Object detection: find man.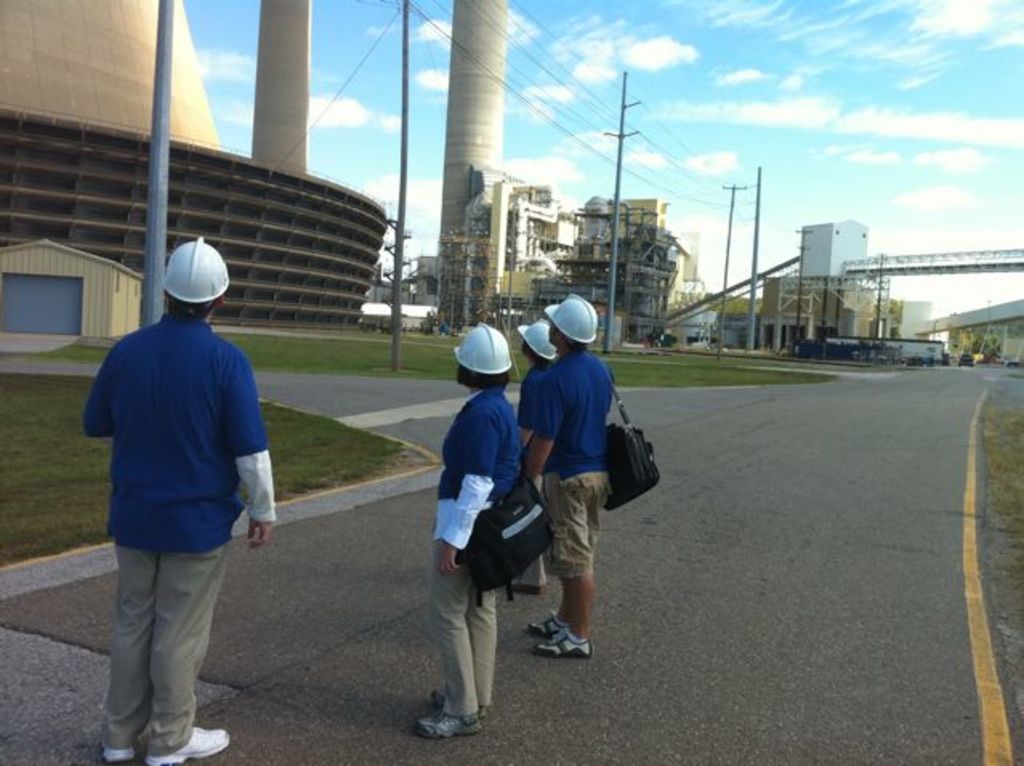
(left=524, top=295, right=617, bottom=659).
